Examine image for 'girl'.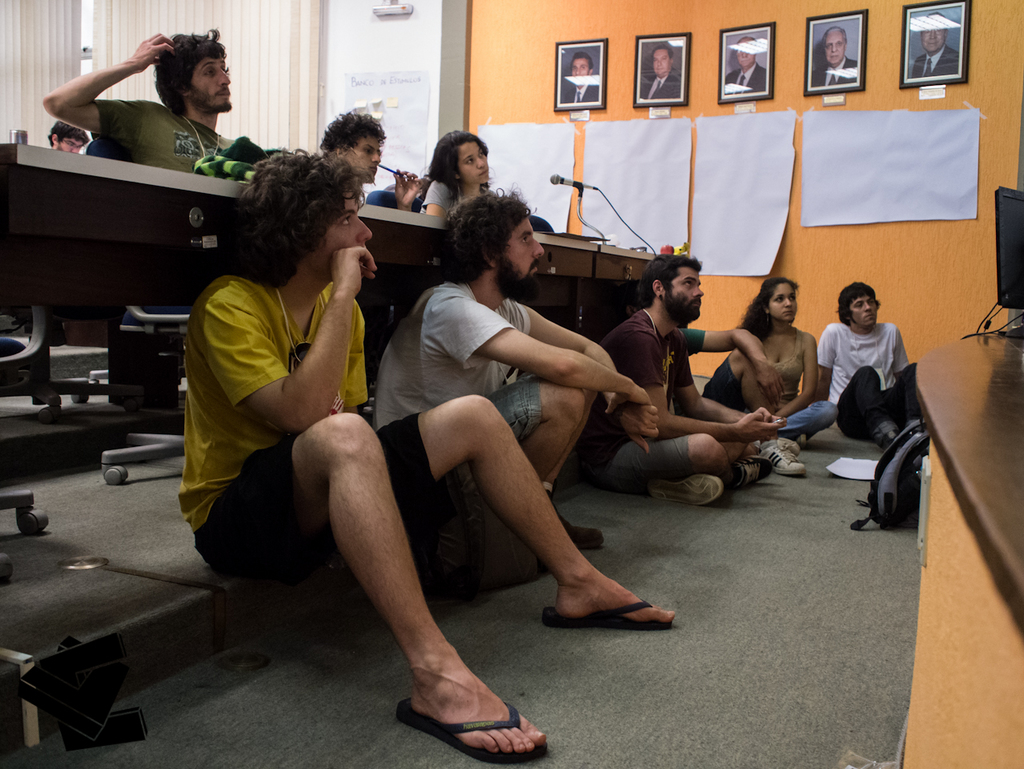
Examination result: select_region(418, 129, 493, 215).
